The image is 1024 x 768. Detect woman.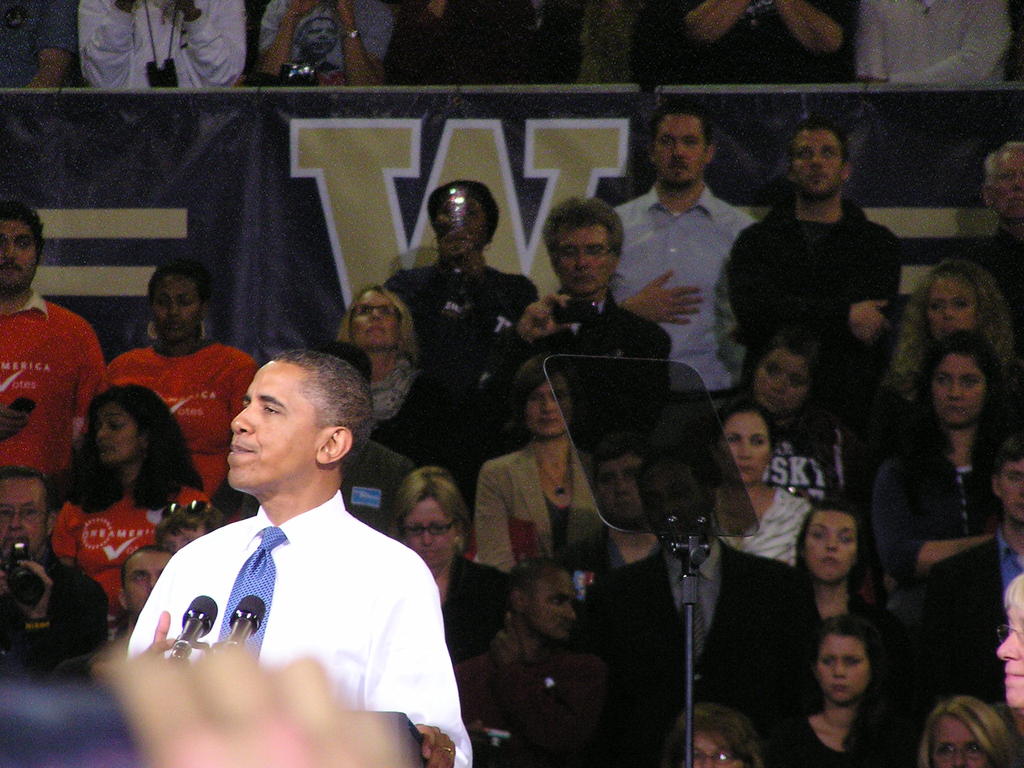
Detection: bbox=(737, 508, 916, 655).
